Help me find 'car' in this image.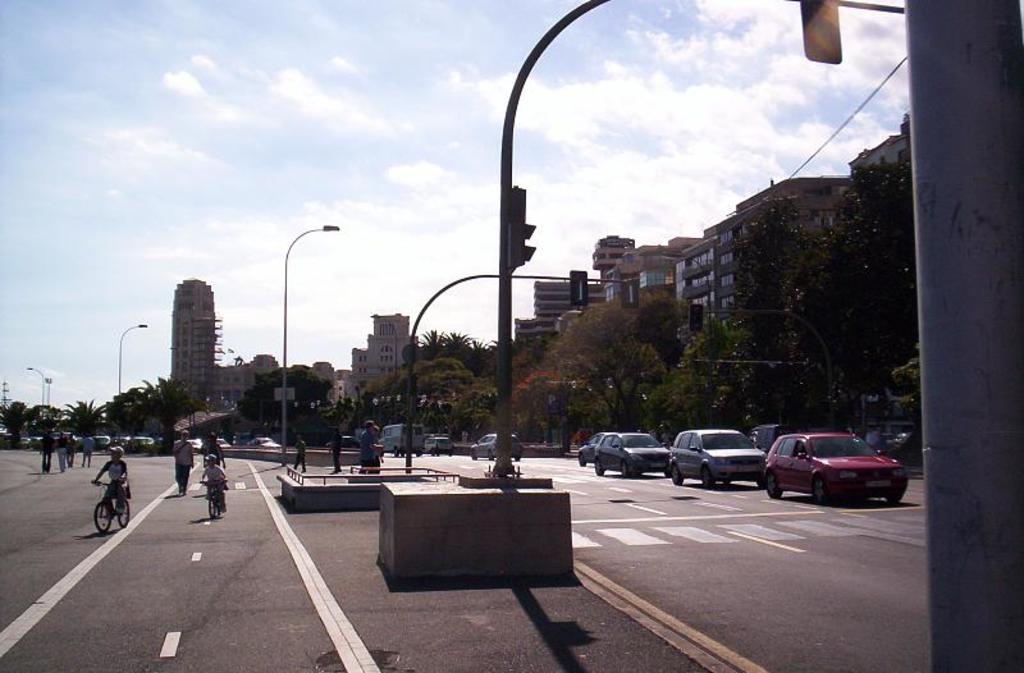
Found it: {"left": 580, "top": 434, "right": 631, "bottom": 467}.
